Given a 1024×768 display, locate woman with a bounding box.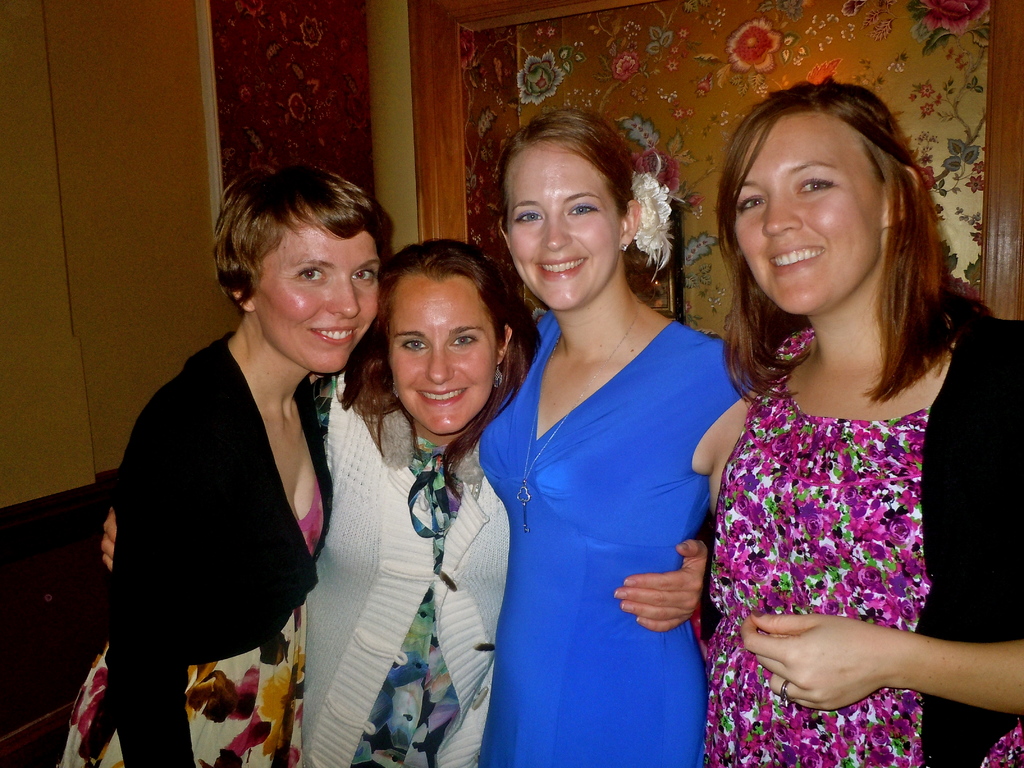
Located: bbox=[708, 71, 1023, 767].
